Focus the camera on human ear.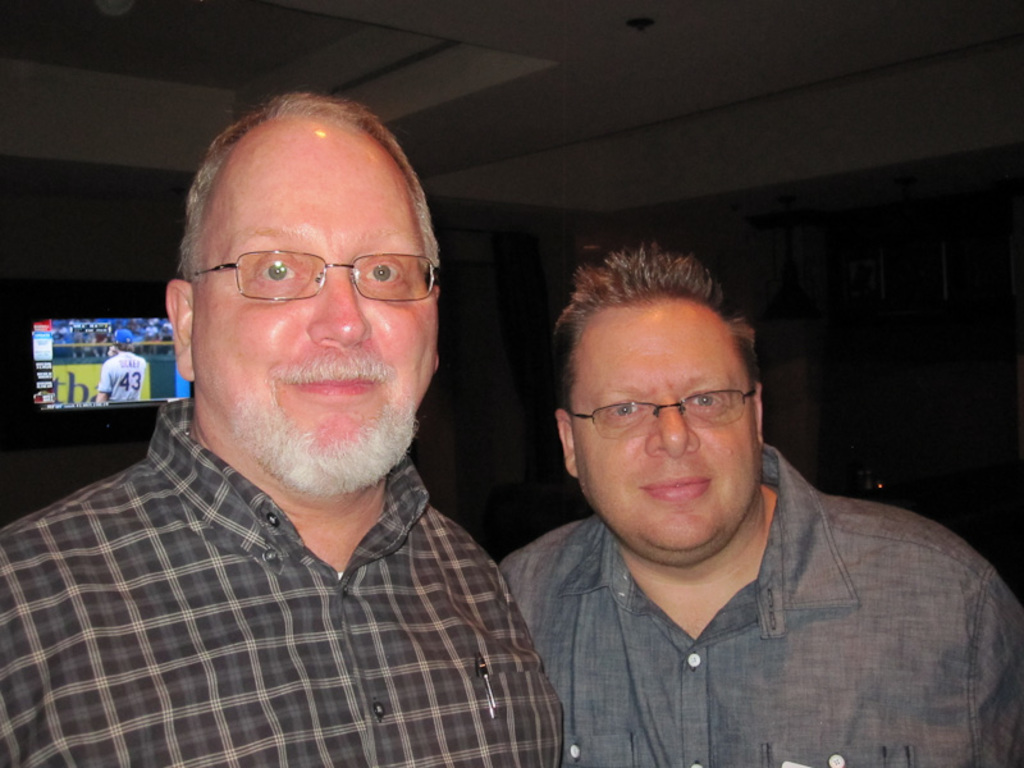
Focus region: <region>552, 411, 573, 475</region>.
